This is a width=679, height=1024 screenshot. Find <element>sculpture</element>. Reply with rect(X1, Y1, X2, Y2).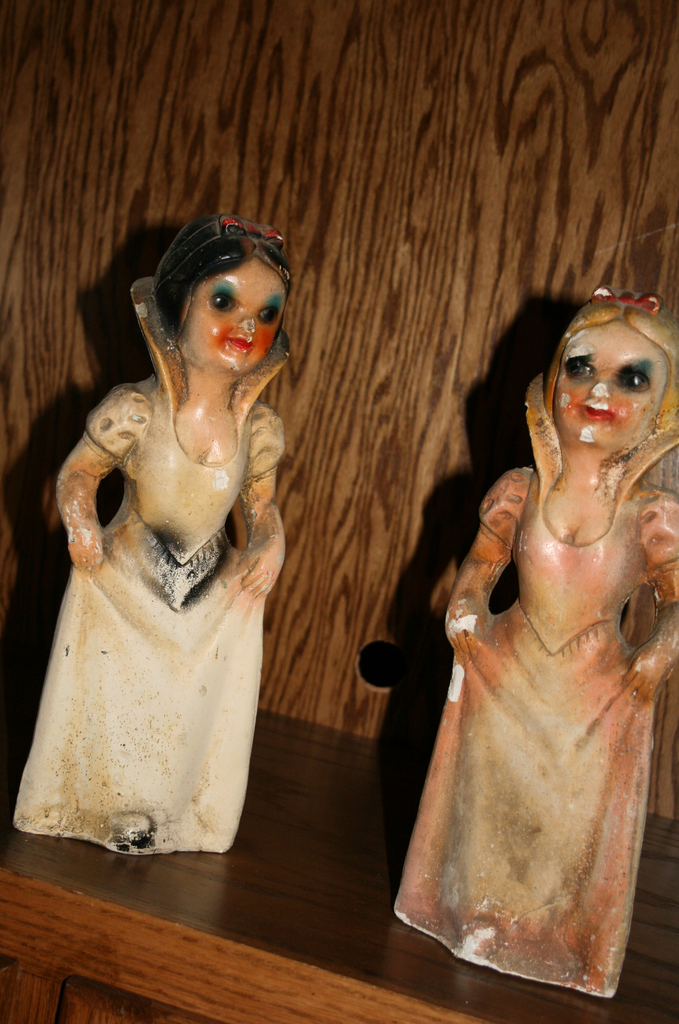
rect(27, 253, 293, 844).
